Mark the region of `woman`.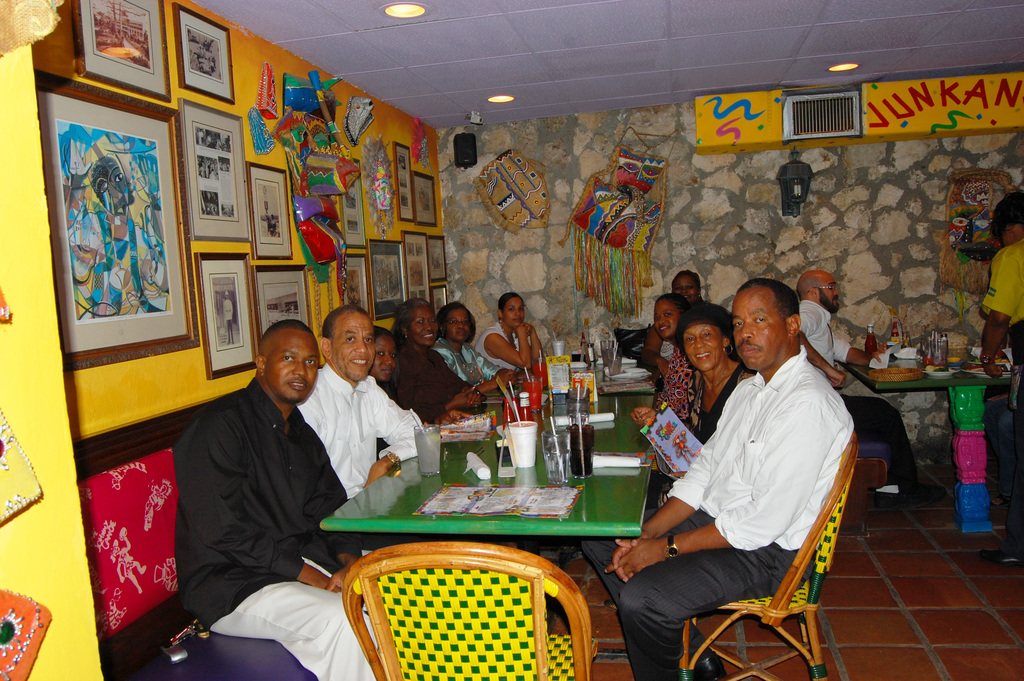
Region: (x1=442, y1=302, x2=507, y2=385).
